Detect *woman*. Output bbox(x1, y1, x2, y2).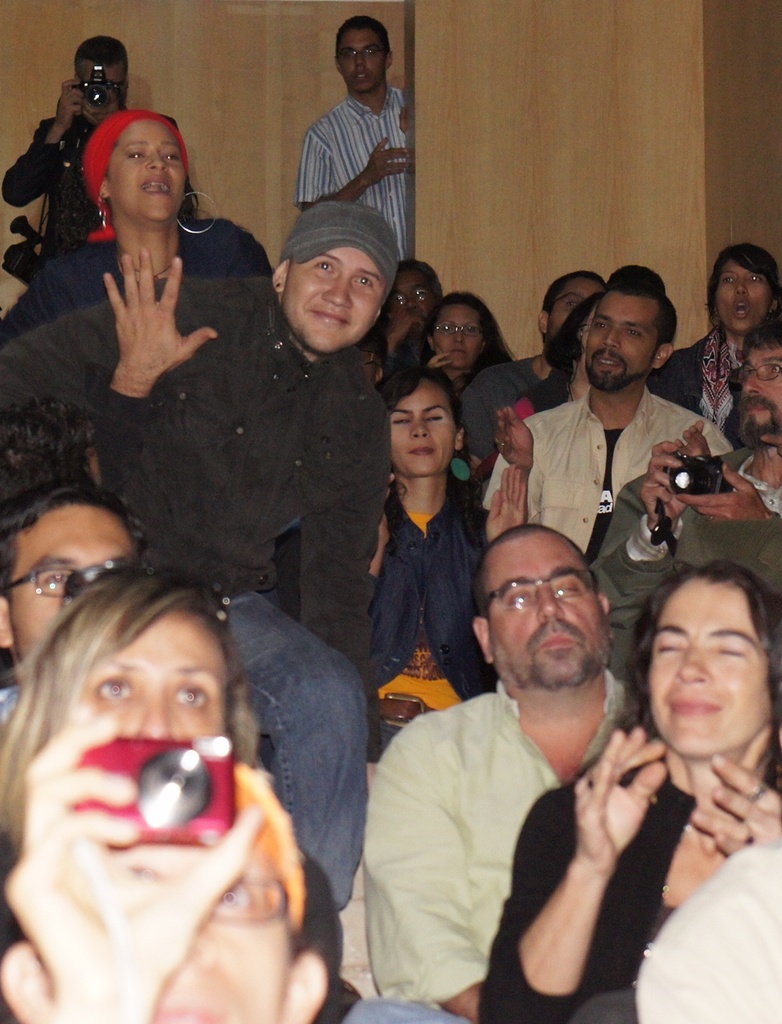
bbox(0, 568, 242, 869).
